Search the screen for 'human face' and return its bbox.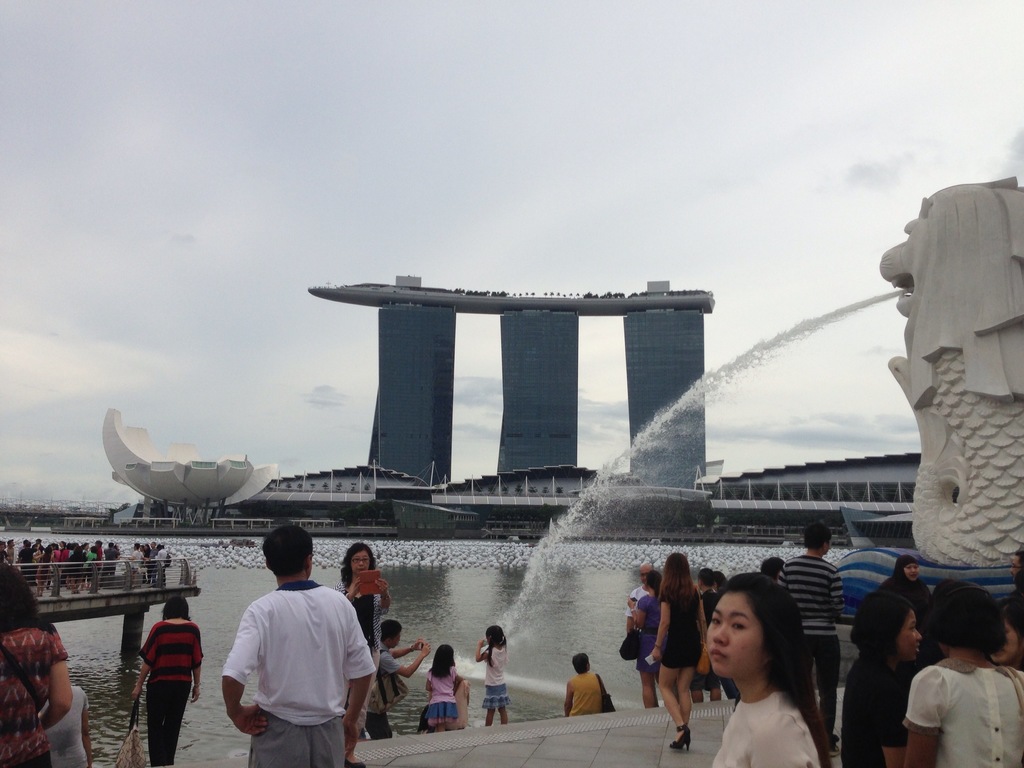
Found: locate(1006, 550, 1022, 580).
